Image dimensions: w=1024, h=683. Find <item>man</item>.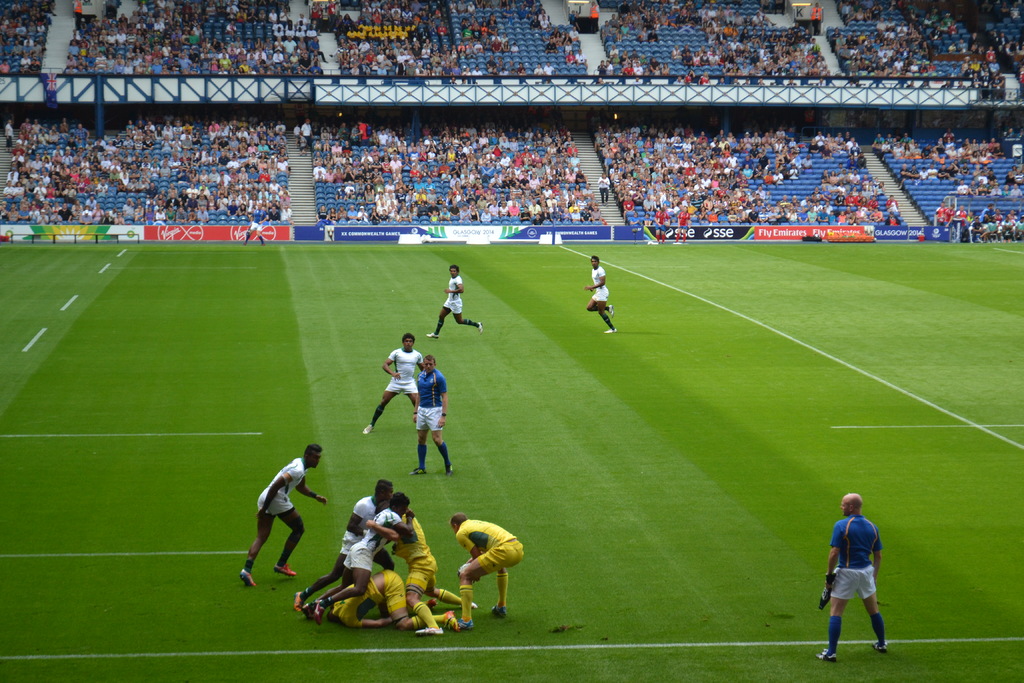
815/76/829/90.
